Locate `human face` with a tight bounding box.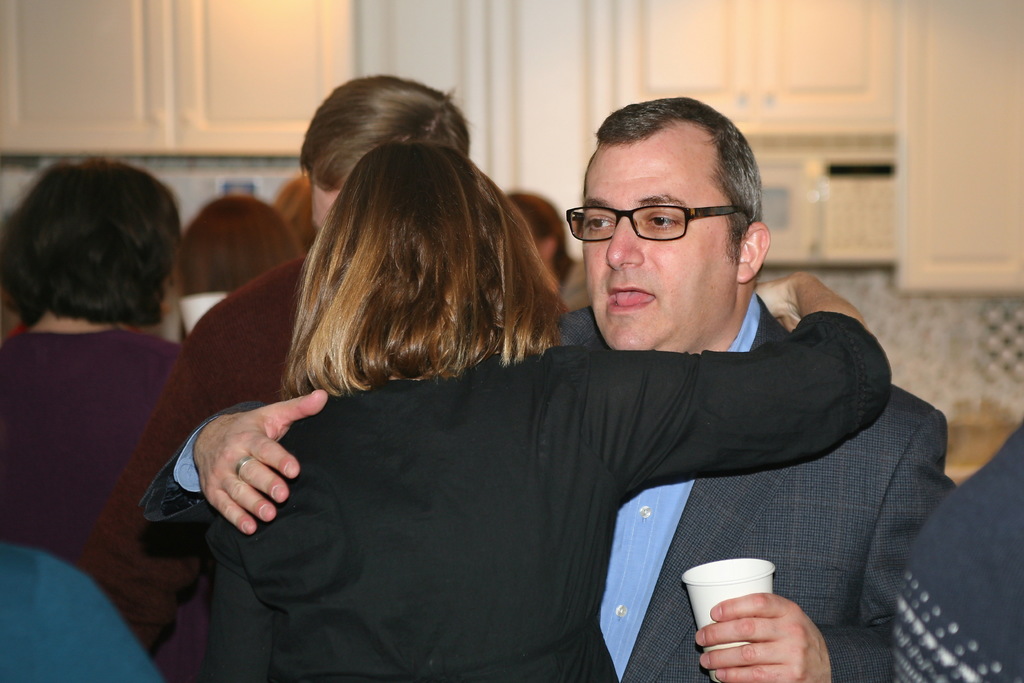
locate(584, 146, 740, 348).
